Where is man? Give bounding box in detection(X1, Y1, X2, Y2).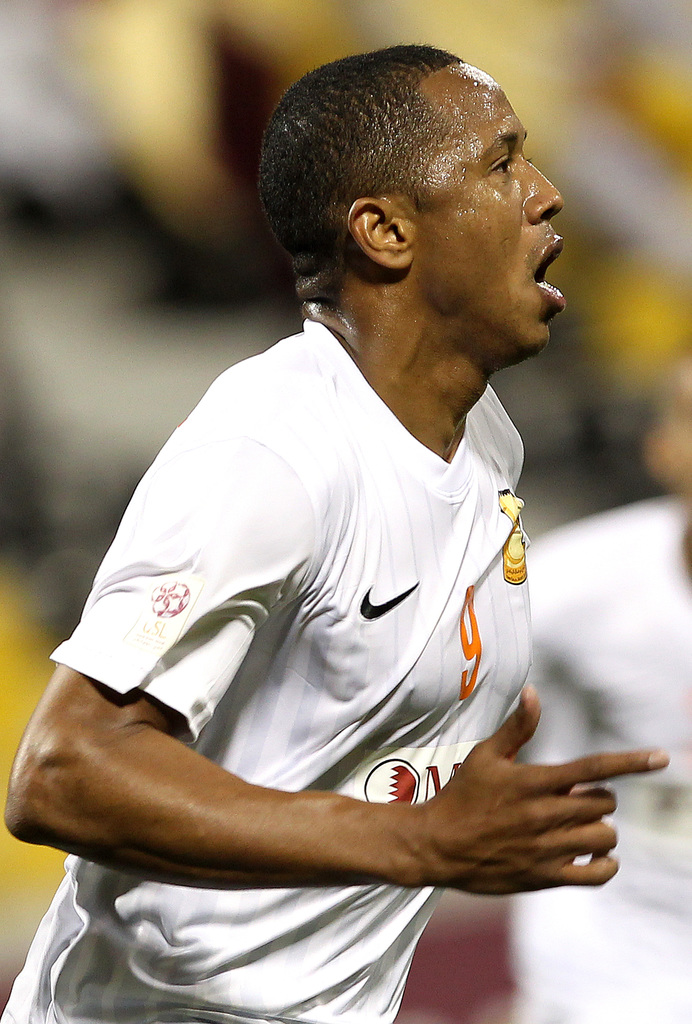
detection(503, 335, 691, 1023).
